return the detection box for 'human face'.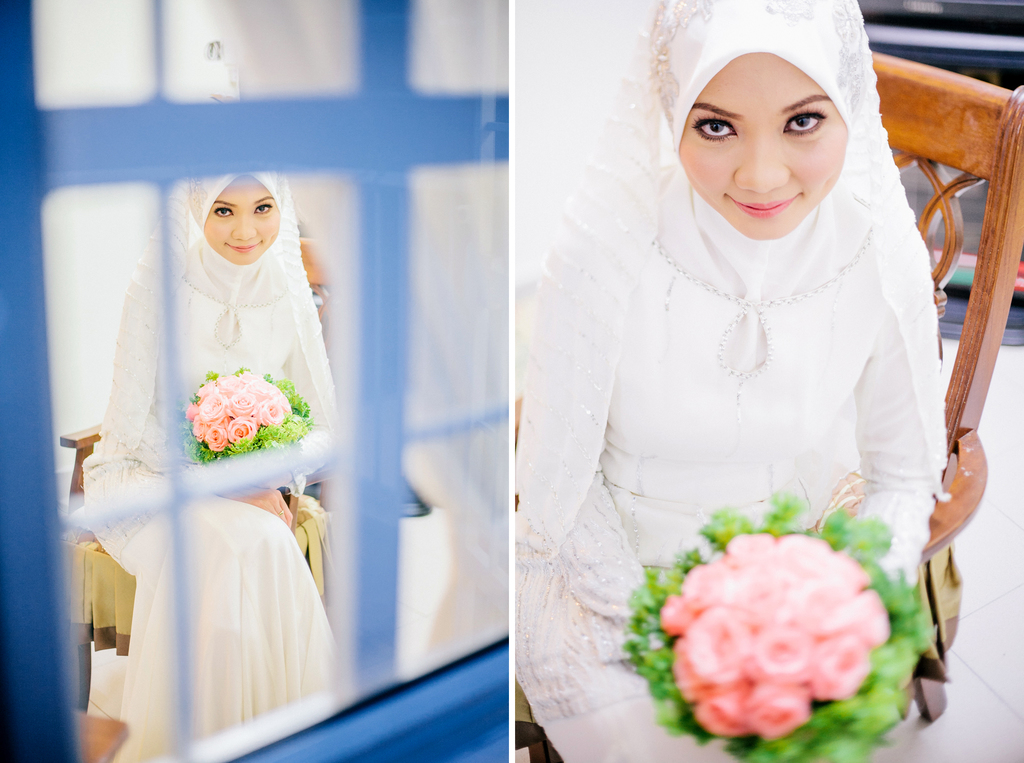
select_region(200, 177, 280, 266).
